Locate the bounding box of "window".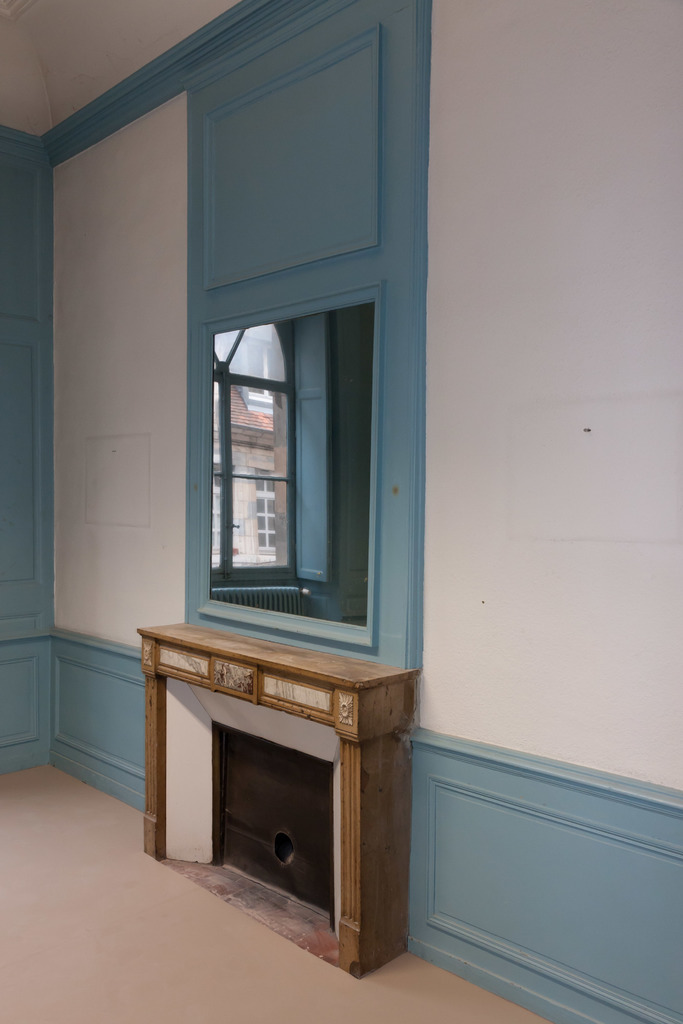
Bounding box: bbox(198, 274, 337, 614).
